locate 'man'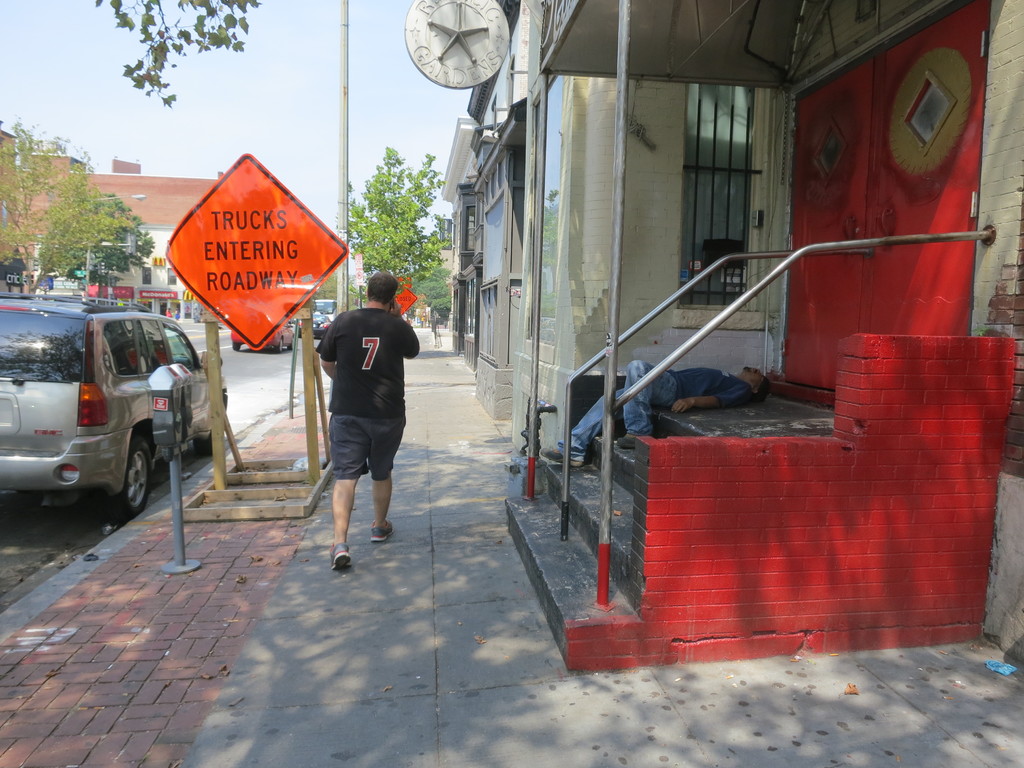
{"left": 292, "top": 269, "right": 408, "bottom": 570}
